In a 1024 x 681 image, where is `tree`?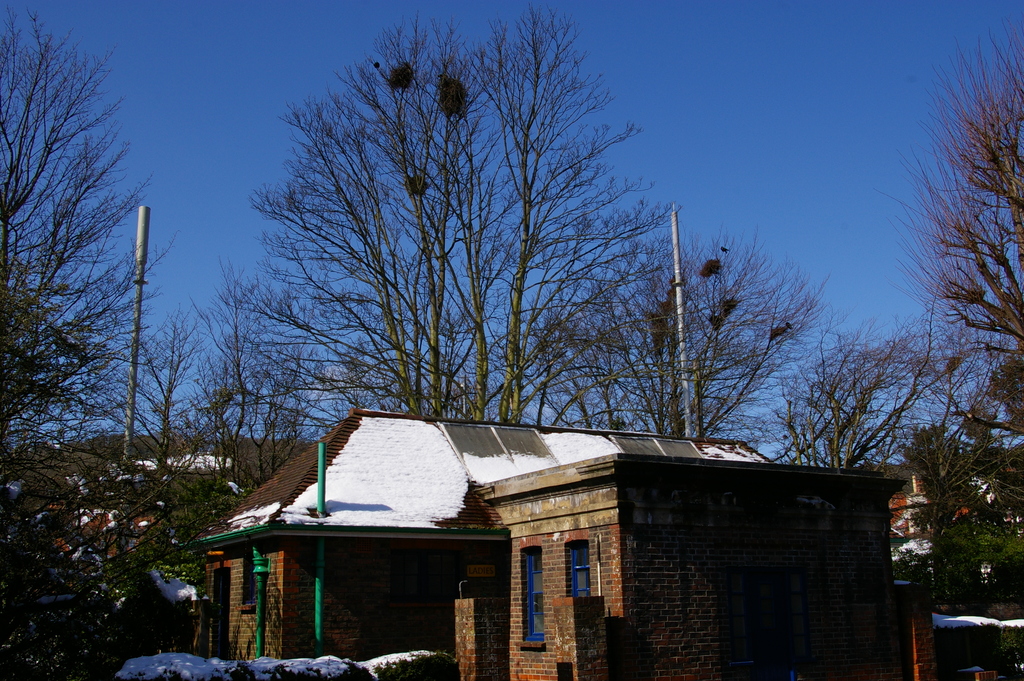
{"left": 751, "top": 324, "right": 984, "bottom": 470}.
